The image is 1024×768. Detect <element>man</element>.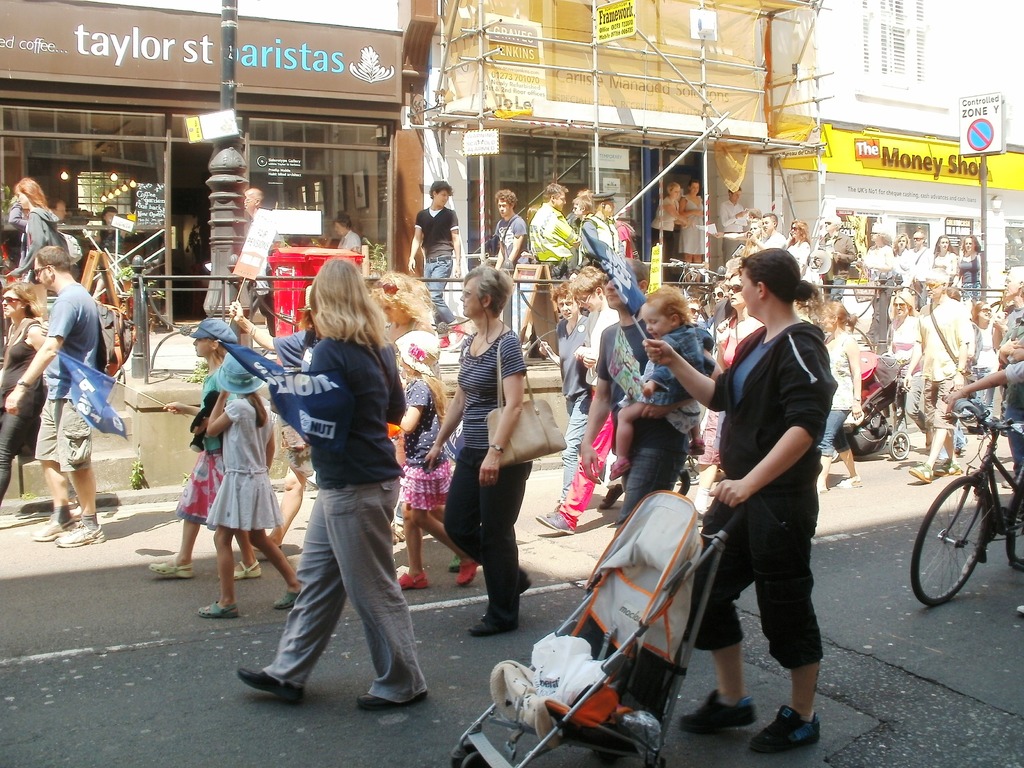
Detection: left=530, top=182, right=580, bottom=359.
